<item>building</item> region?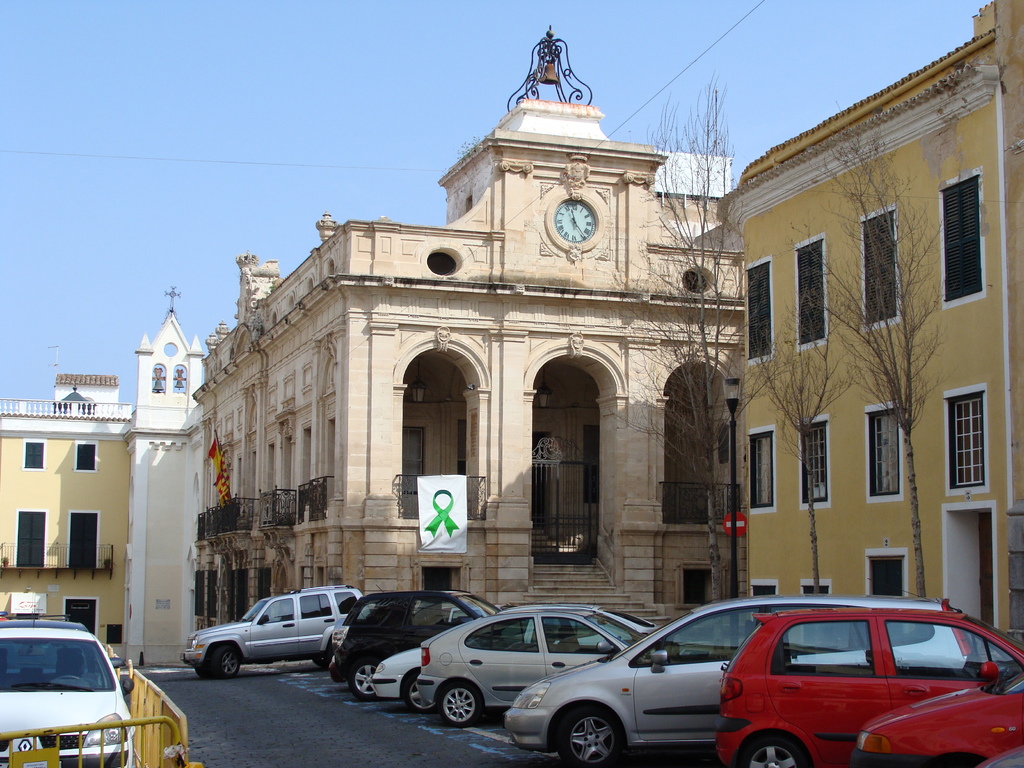
121/310/211/668
